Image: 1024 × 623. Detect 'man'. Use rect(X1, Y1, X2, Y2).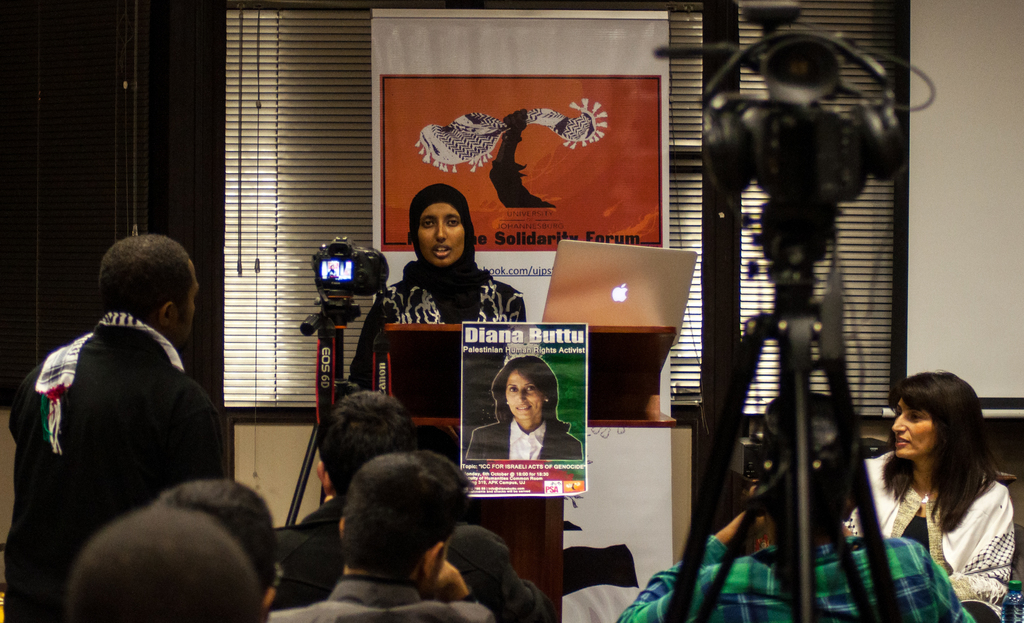
rect(264, 457, 497, 622).
